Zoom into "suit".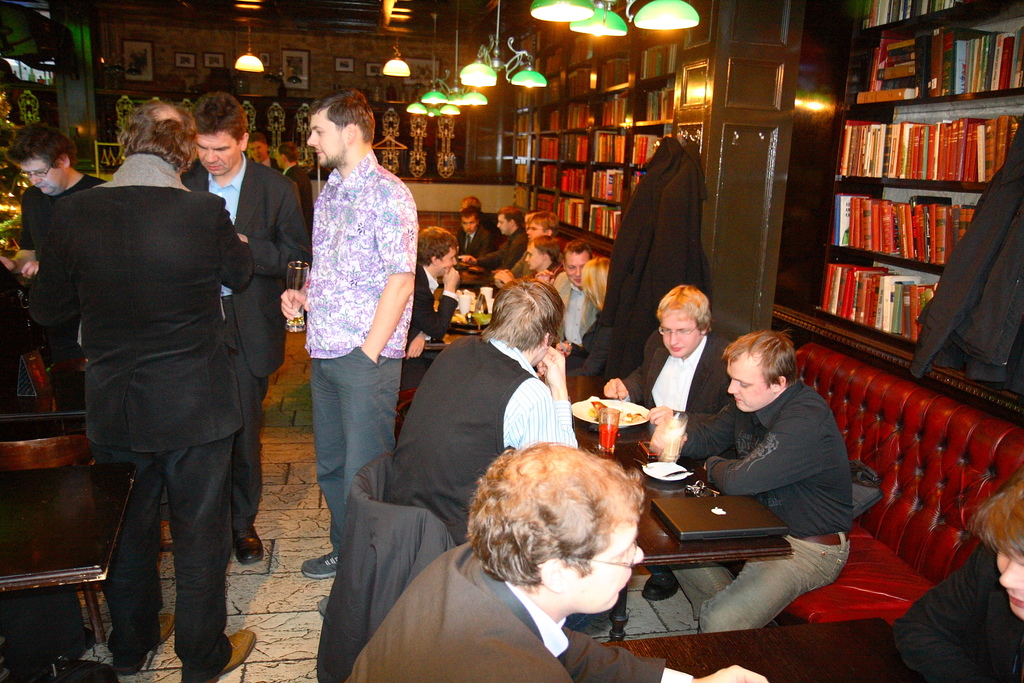
Zoom target: detection(348, 543, 693, 682).
